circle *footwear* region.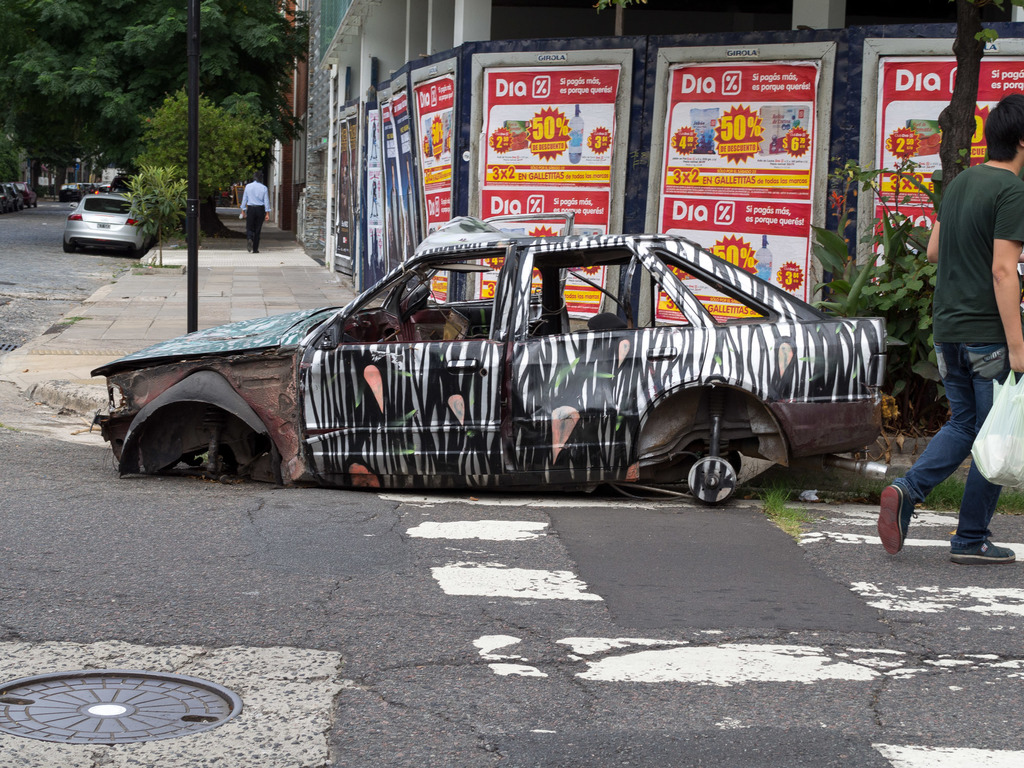
Region: x1=245, y1=239, x2=257, y2=253.
